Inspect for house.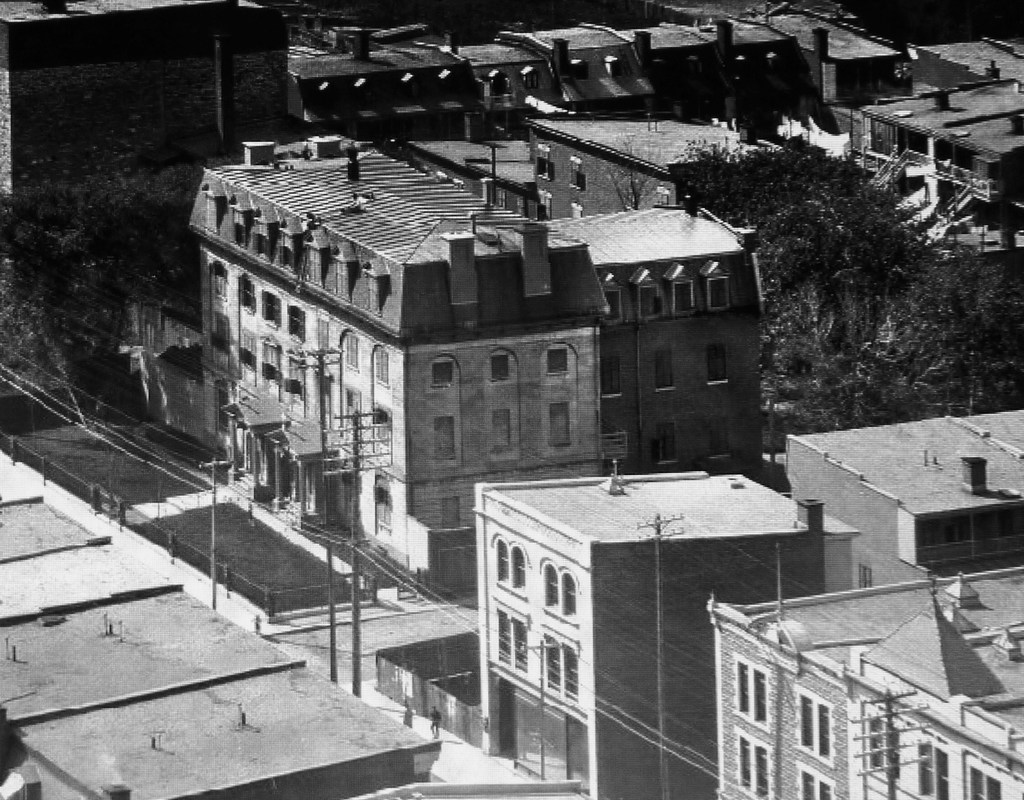
Inspection: bbox=[465, 16, 650, 122].
